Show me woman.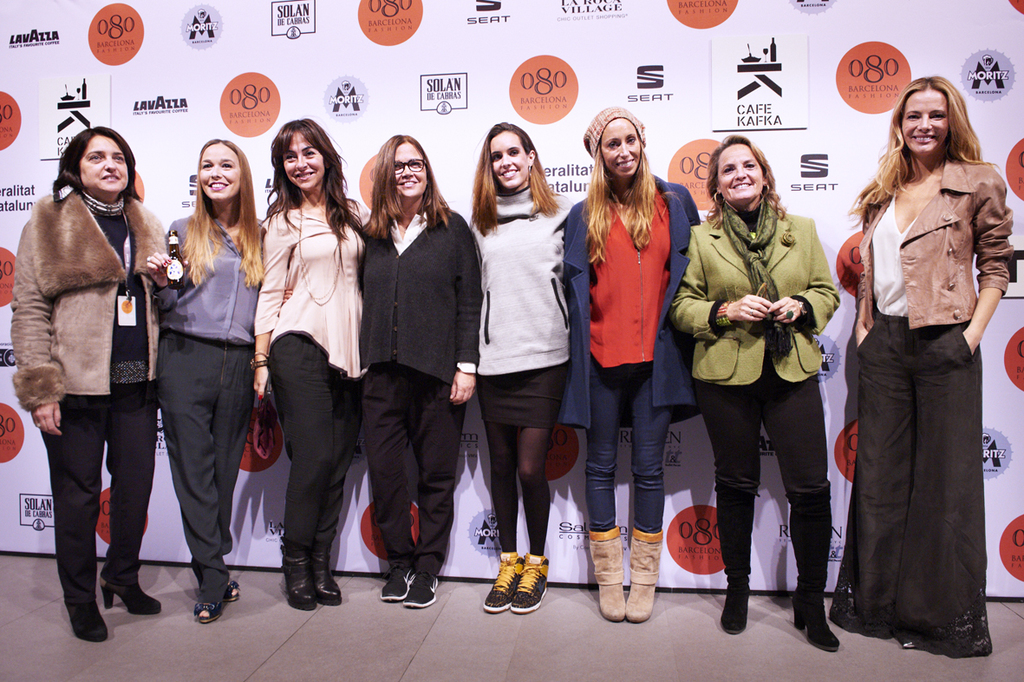
woman is here: <region>361, 131, 479, 608</region>.
